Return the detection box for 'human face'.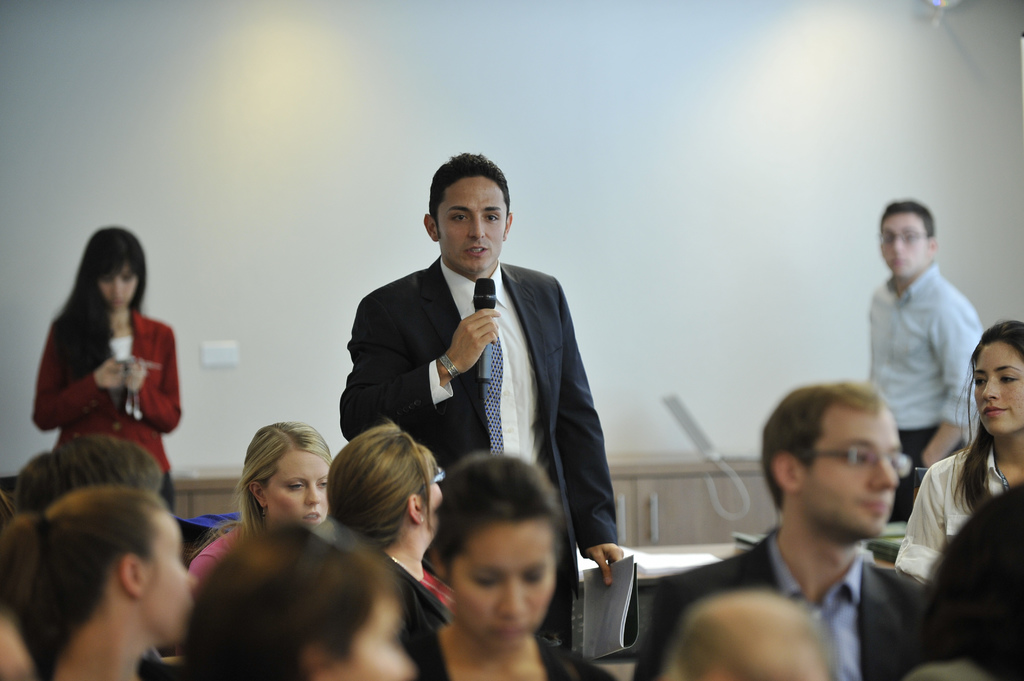
(341, 596, 419, 680).
